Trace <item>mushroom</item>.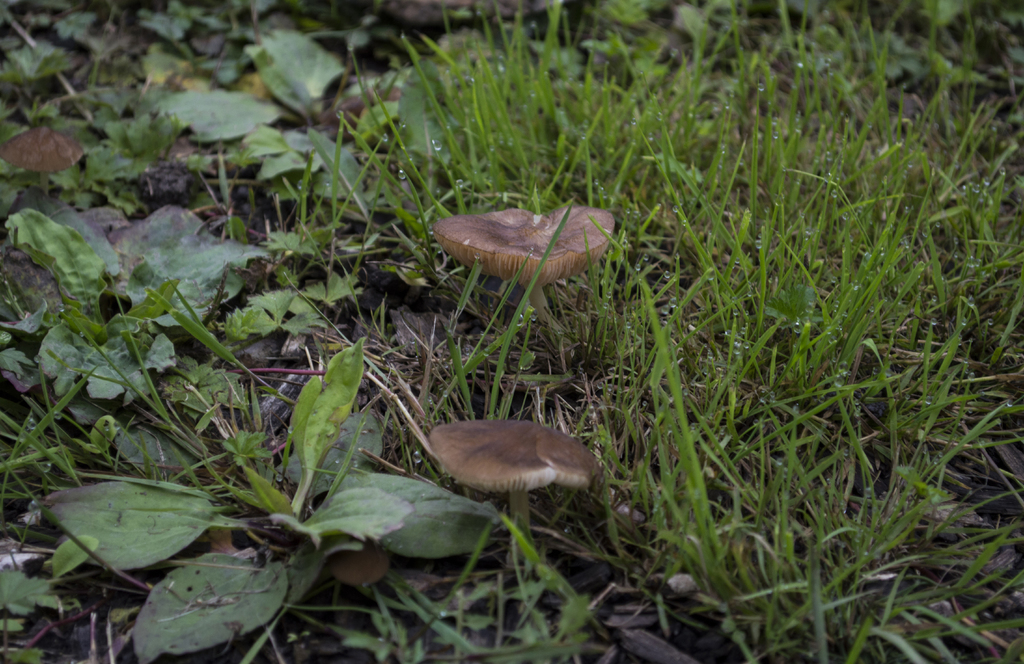
Traced to (0,123,88,192).
